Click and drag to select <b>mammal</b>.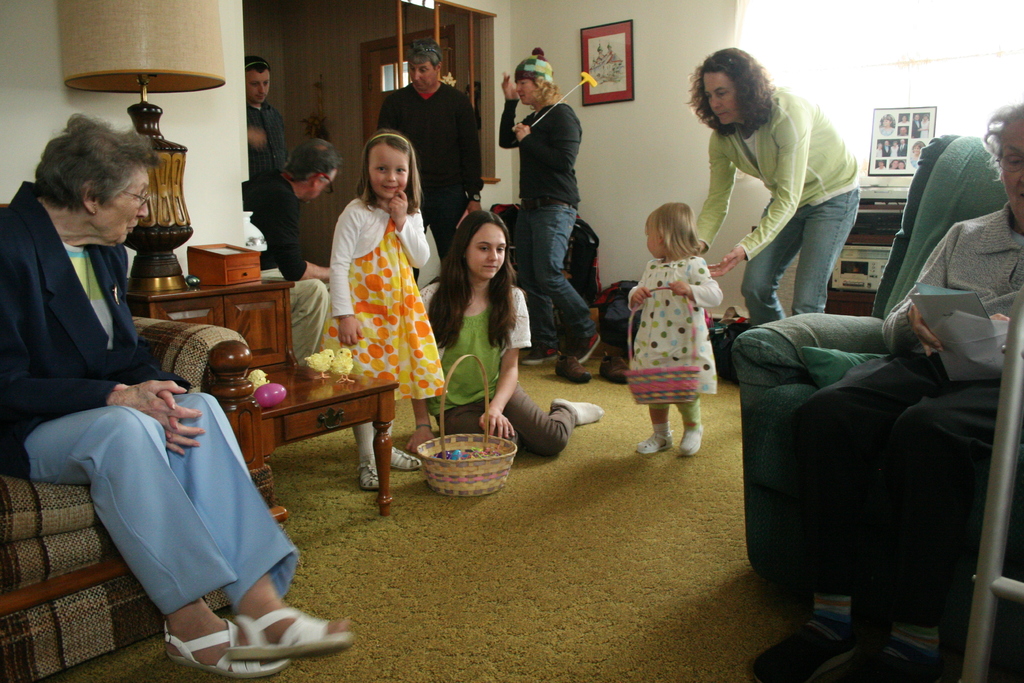
Selection: box(242, 49, 292, 181).
